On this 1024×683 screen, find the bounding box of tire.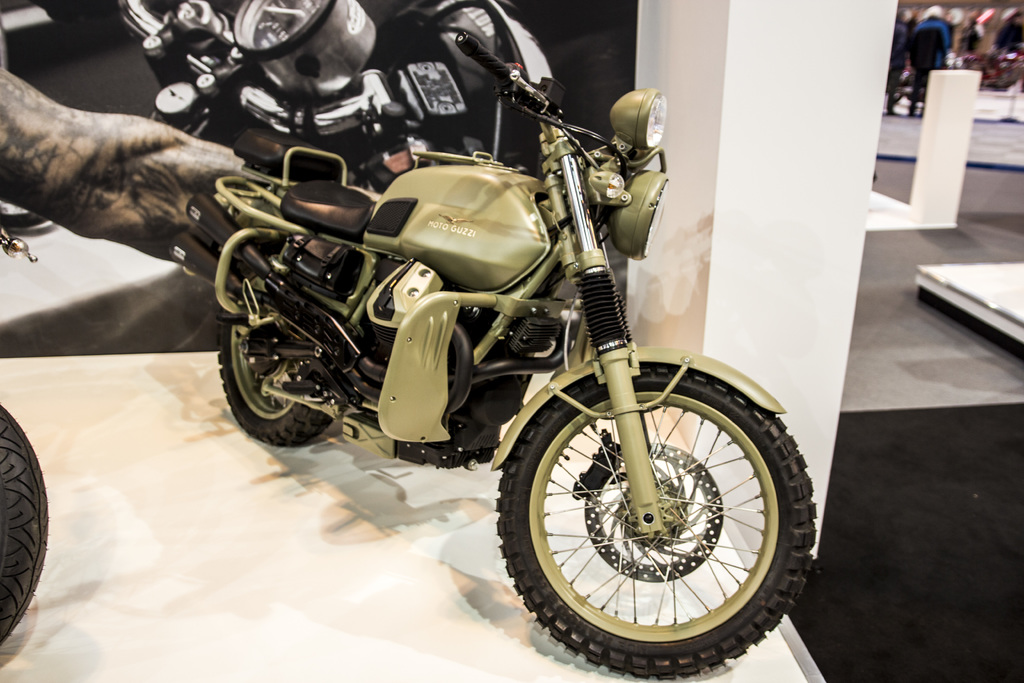
Bounding box: box=[218, 258, 351, 445].
